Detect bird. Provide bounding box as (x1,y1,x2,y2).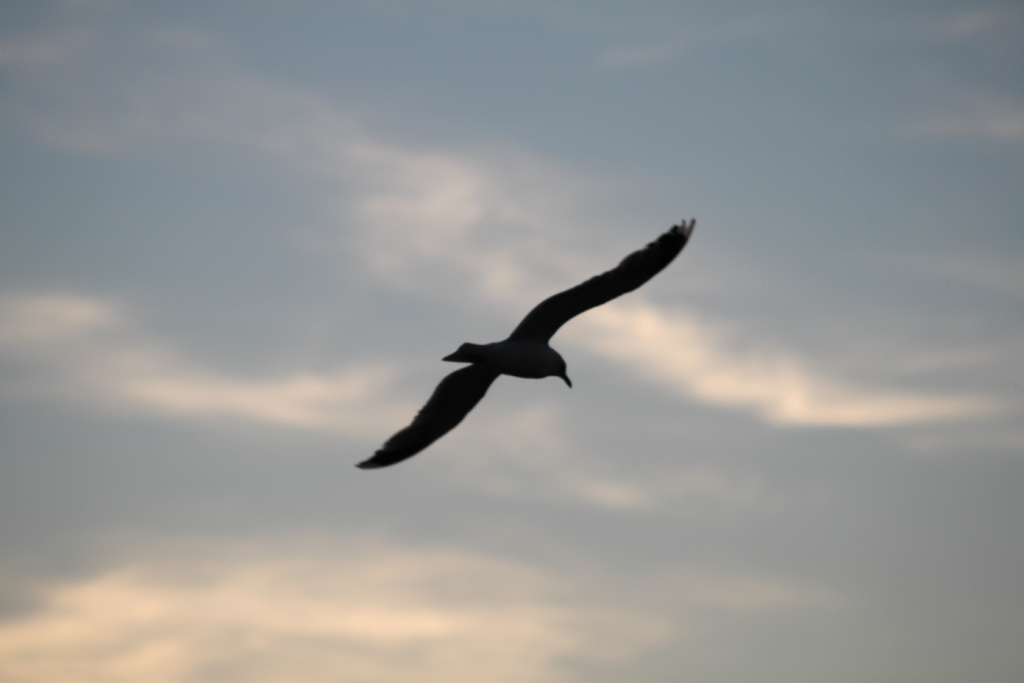
(353,220,694,472).
